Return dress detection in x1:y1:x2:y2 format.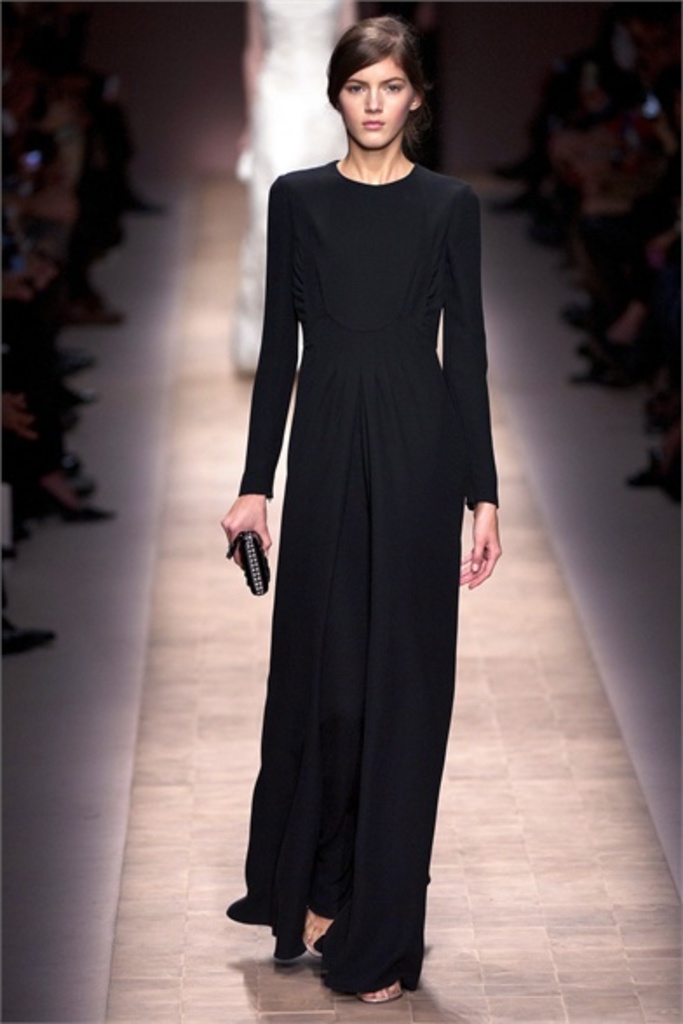
225:158:498:994.
